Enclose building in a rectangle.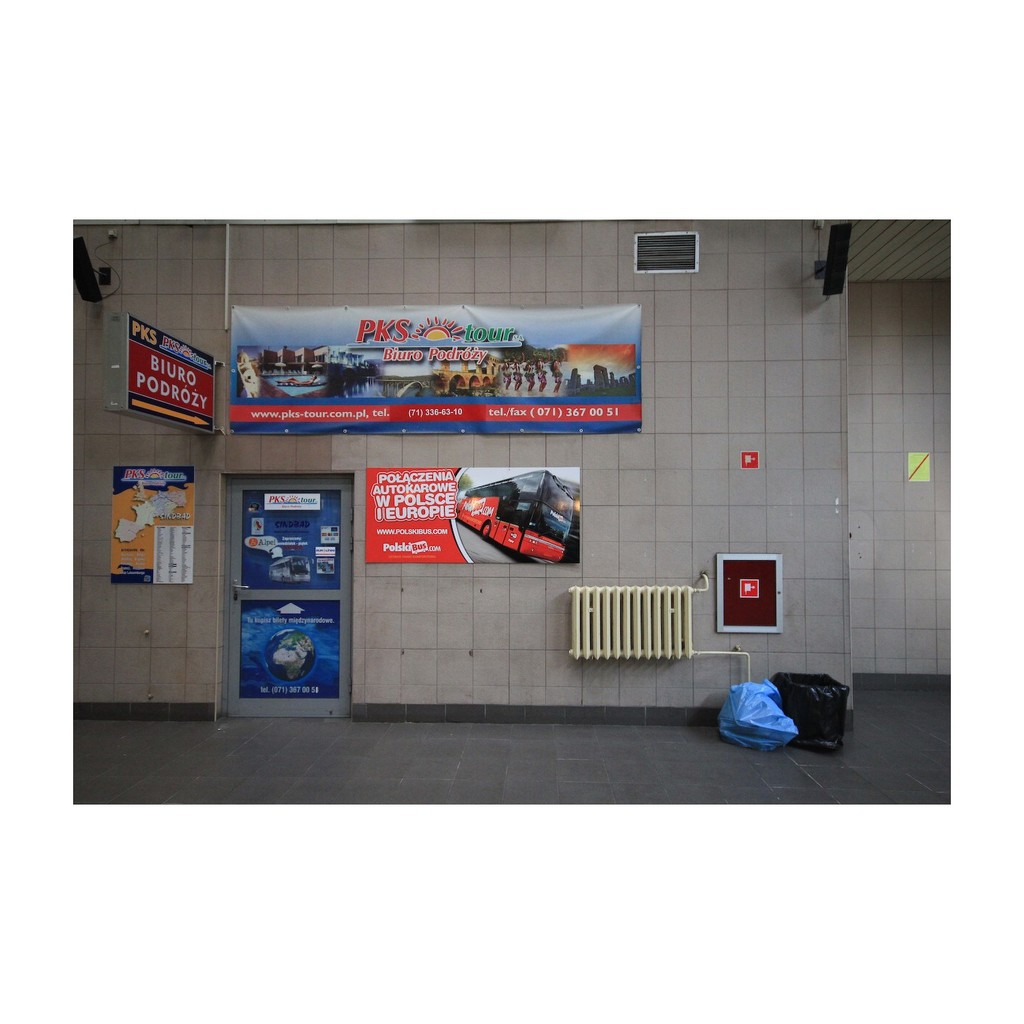
73/222/951/726.
